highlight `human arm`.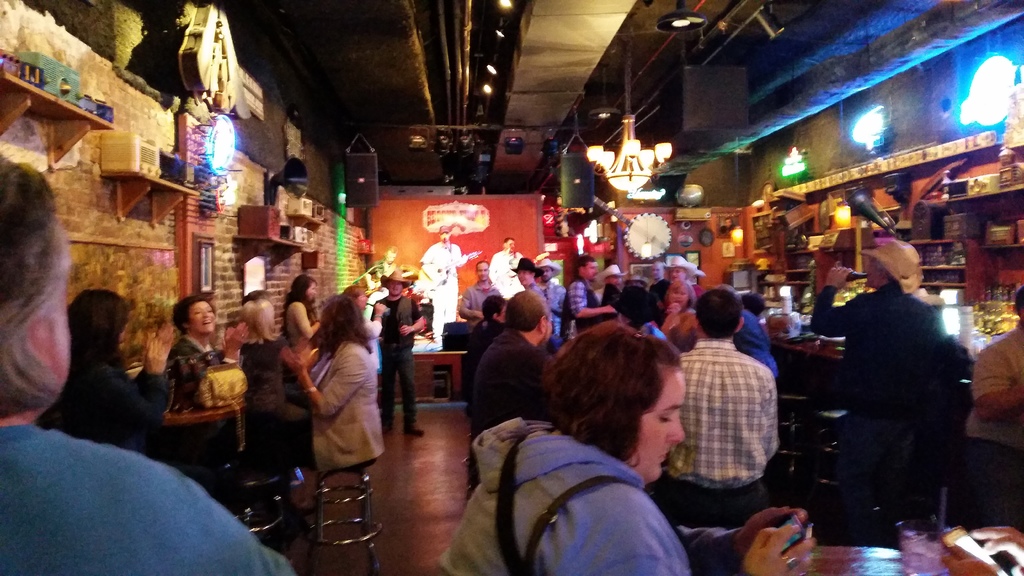
Highlighted region: [566,479,819,571].
